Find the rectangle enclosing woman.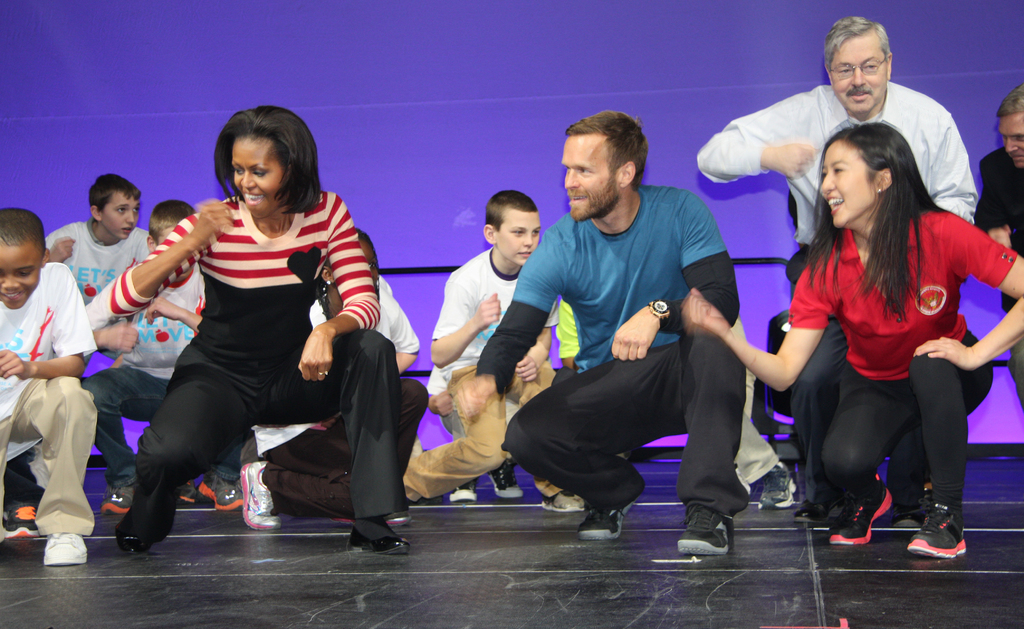
[left=680, top=118, right=1023, bottom=570].
